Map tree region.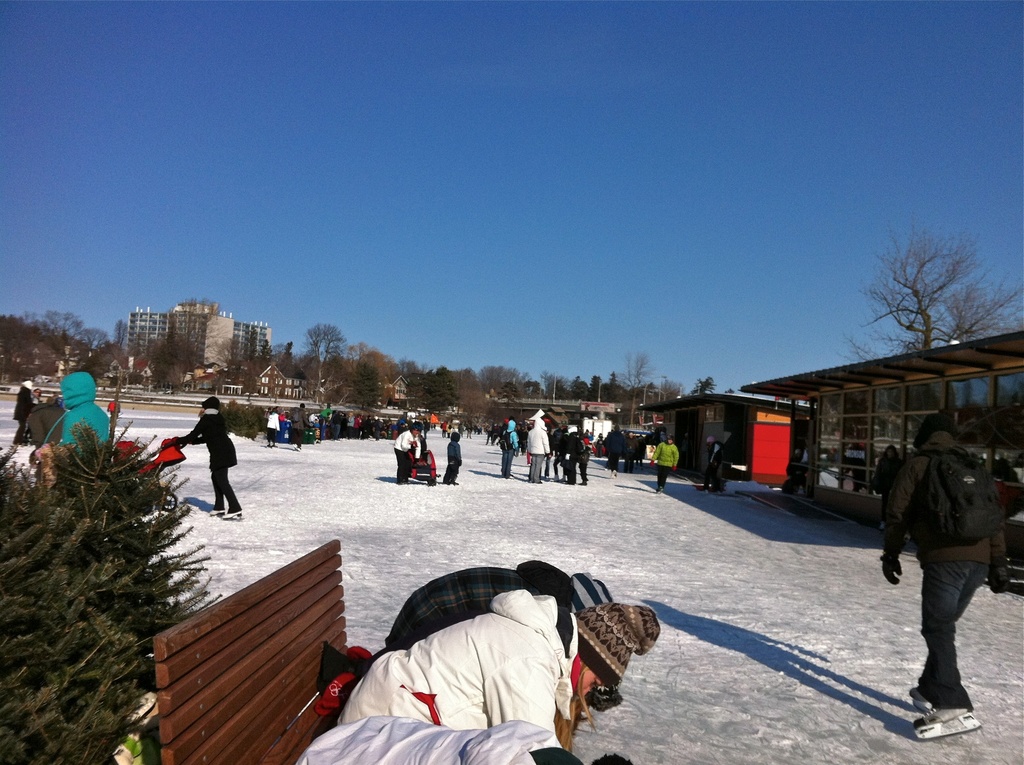
Mapped to bbox=[361, 351, 399, 407].
